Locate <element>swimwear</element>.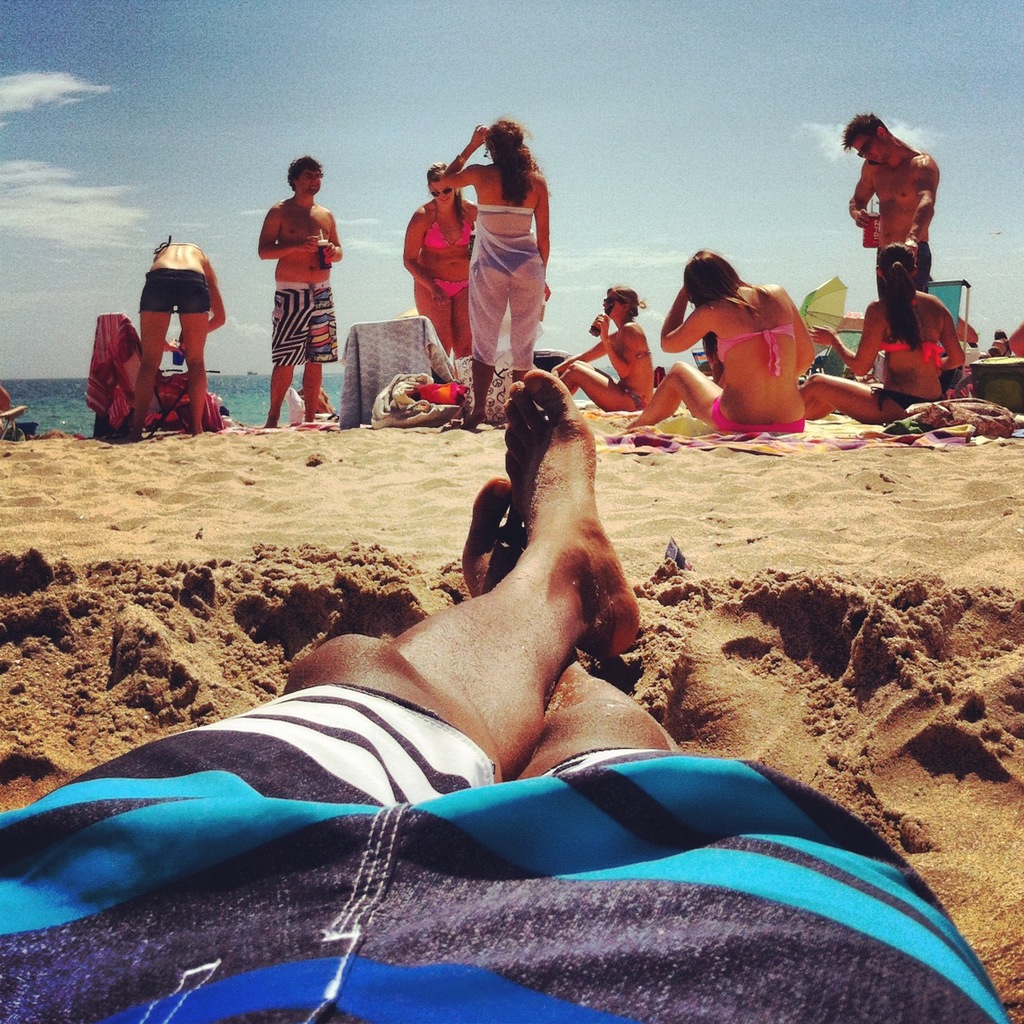
Bounding box: crop(433, 277, 466, 297).
